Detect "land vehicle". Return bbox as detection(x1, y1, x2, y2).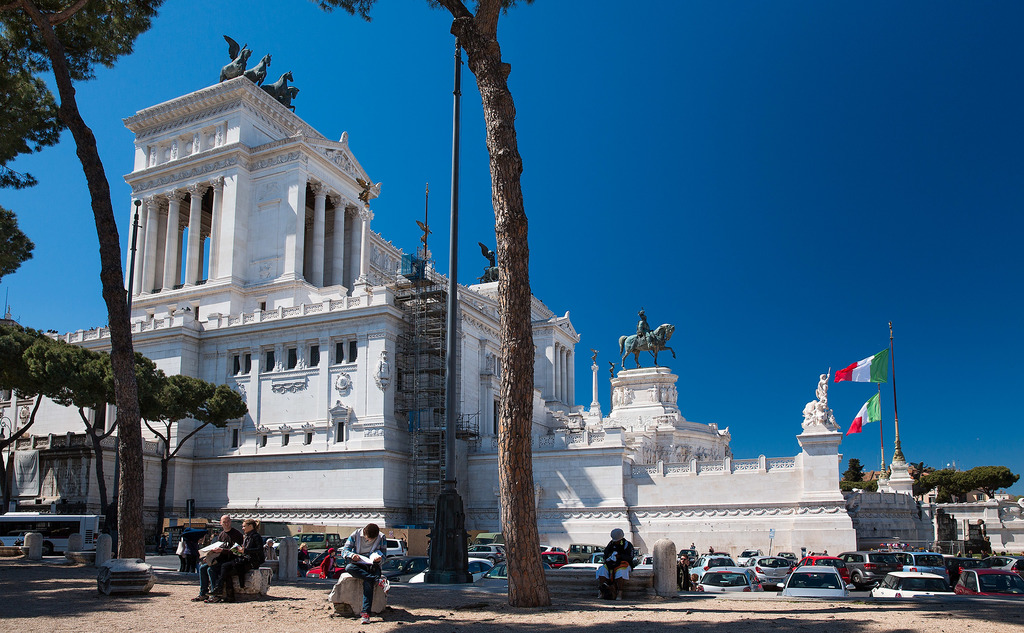
detection(711, 550, 731, 559).
